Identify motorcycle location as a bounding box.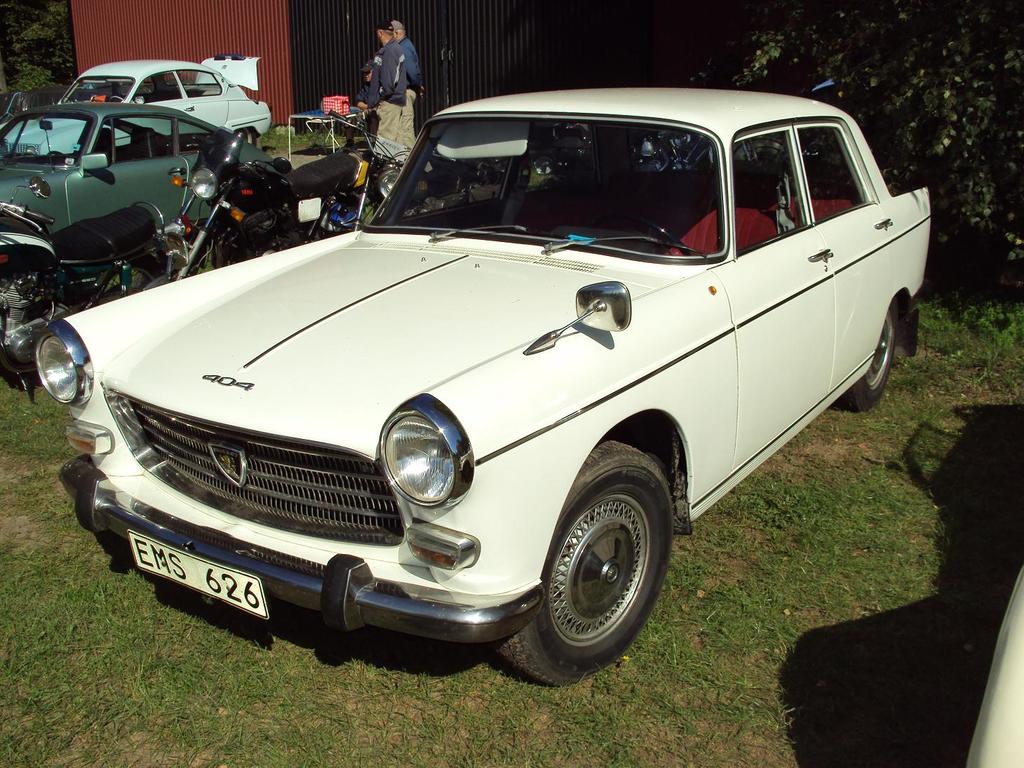
box=[330, 109, 530, 232].
